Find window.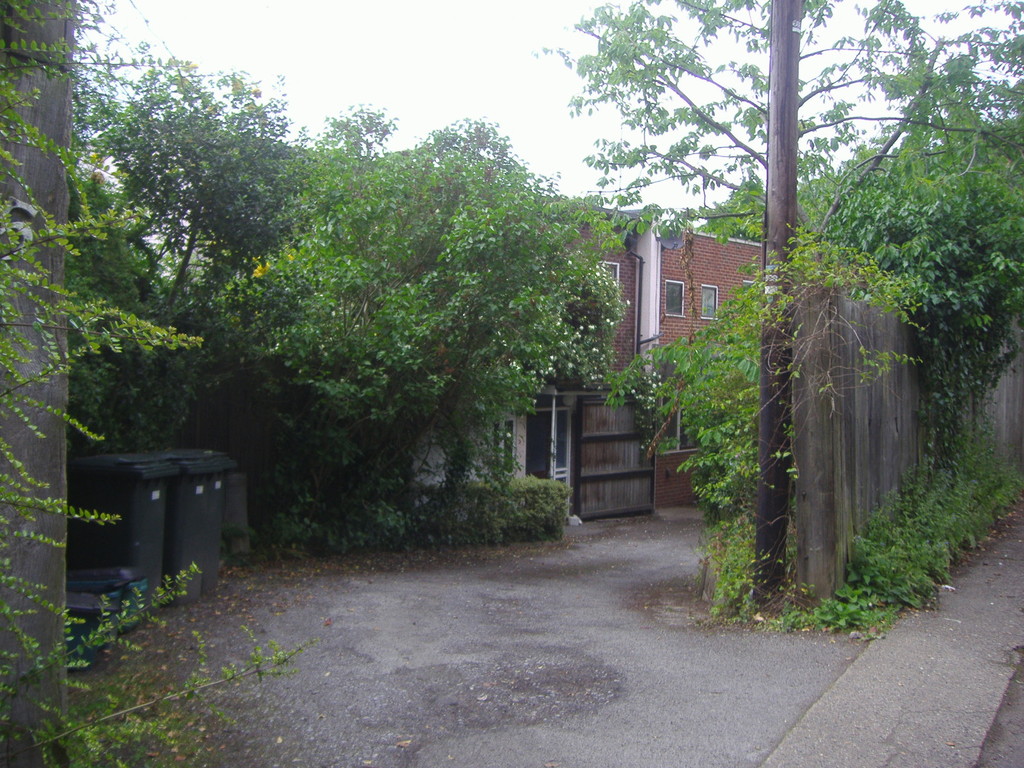
crop(700, 281, 719, 324).
